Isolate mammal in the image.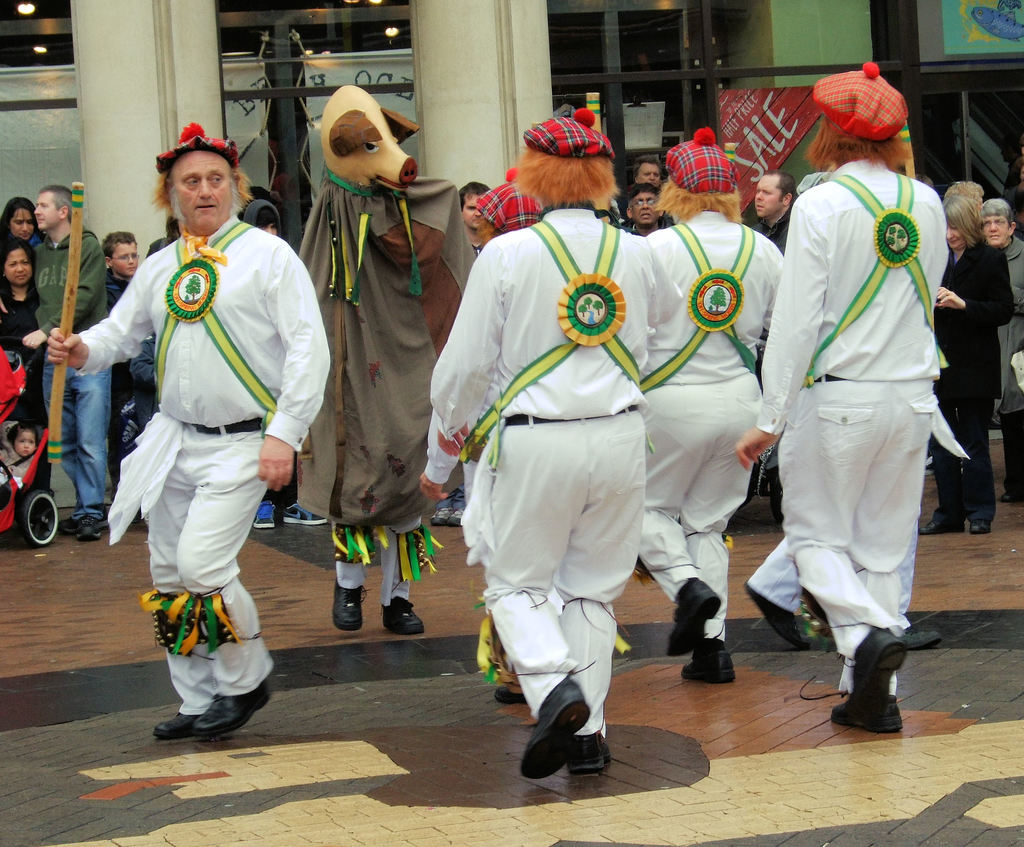
Isolated region: x1=479 y1=179 x2=541 y2=244.
